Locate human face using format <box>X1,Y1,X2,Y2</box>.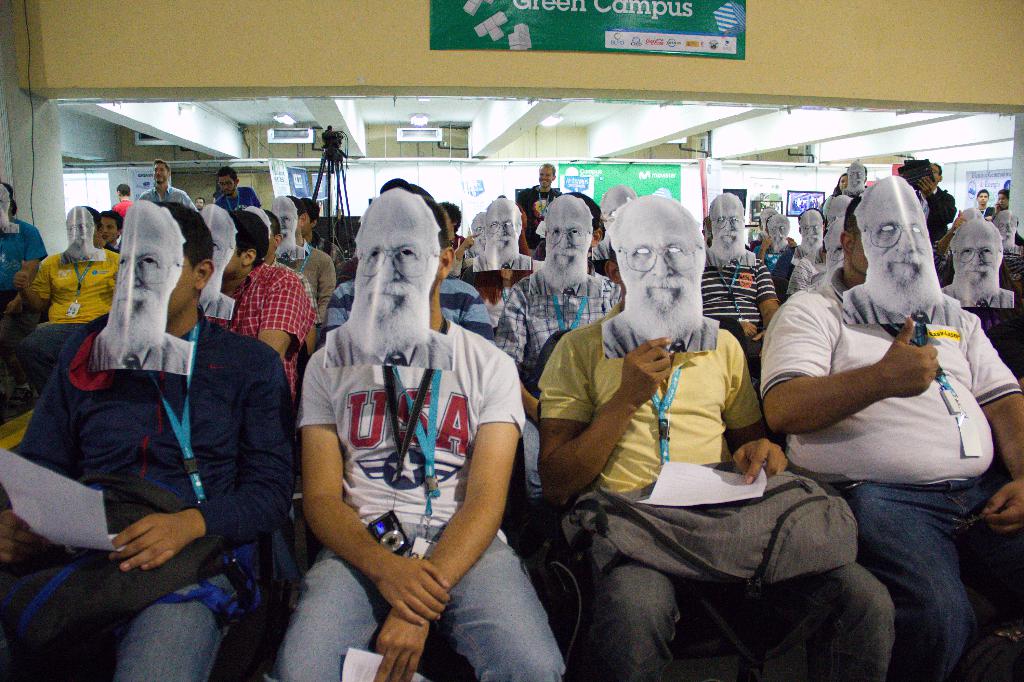
<box>225,253,242,276</box>.
